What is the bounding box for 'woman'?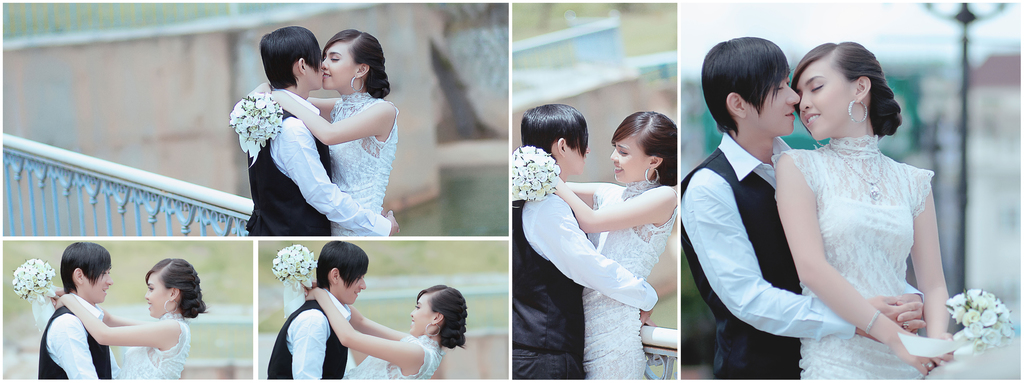
BBox(45, 256, 212, 375).
